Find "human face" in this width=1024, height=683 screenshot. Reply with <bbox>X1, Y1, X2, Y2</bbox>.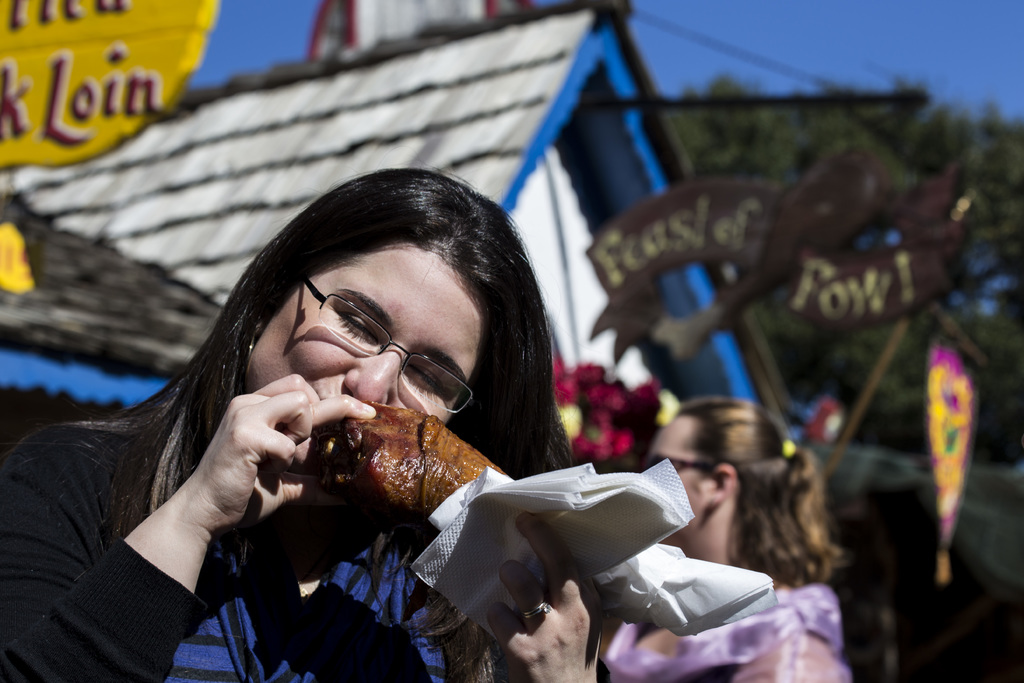
<bbox>650, 411, 715, 545</bbox>.
